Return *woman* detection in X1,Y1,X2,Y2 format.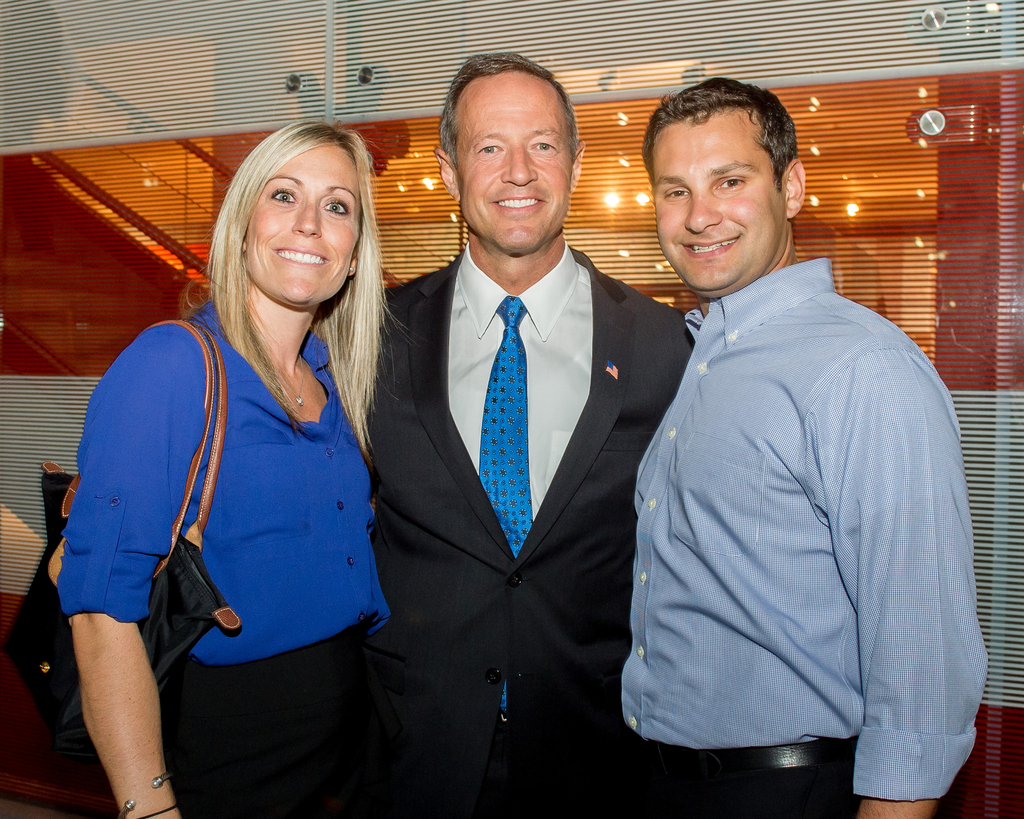
54,123,416,803.
